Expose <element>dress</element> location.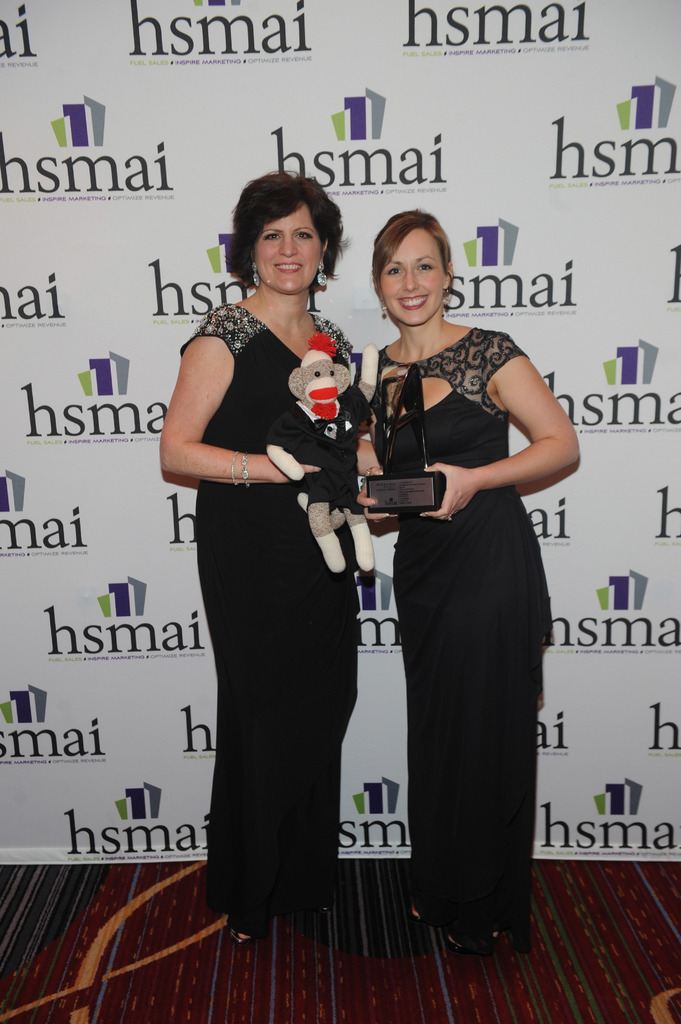
Exposed at l=180, t=308, r=366, b=935.
